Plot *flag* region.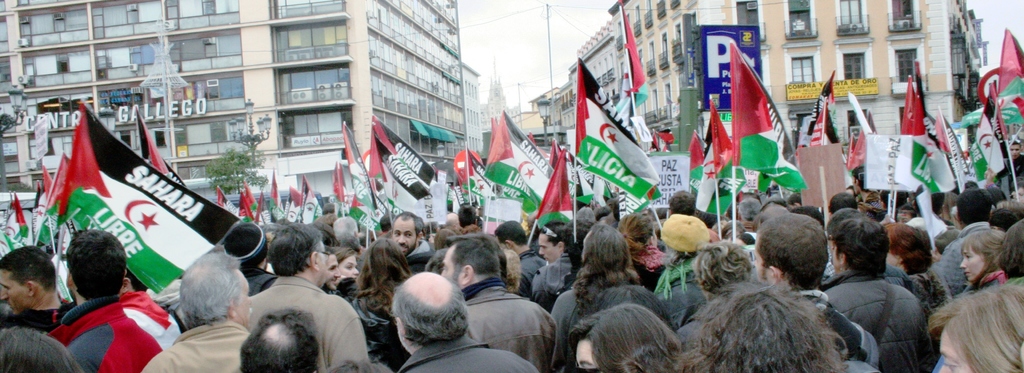
Plotted at <box>255,192,271,234</box>.
